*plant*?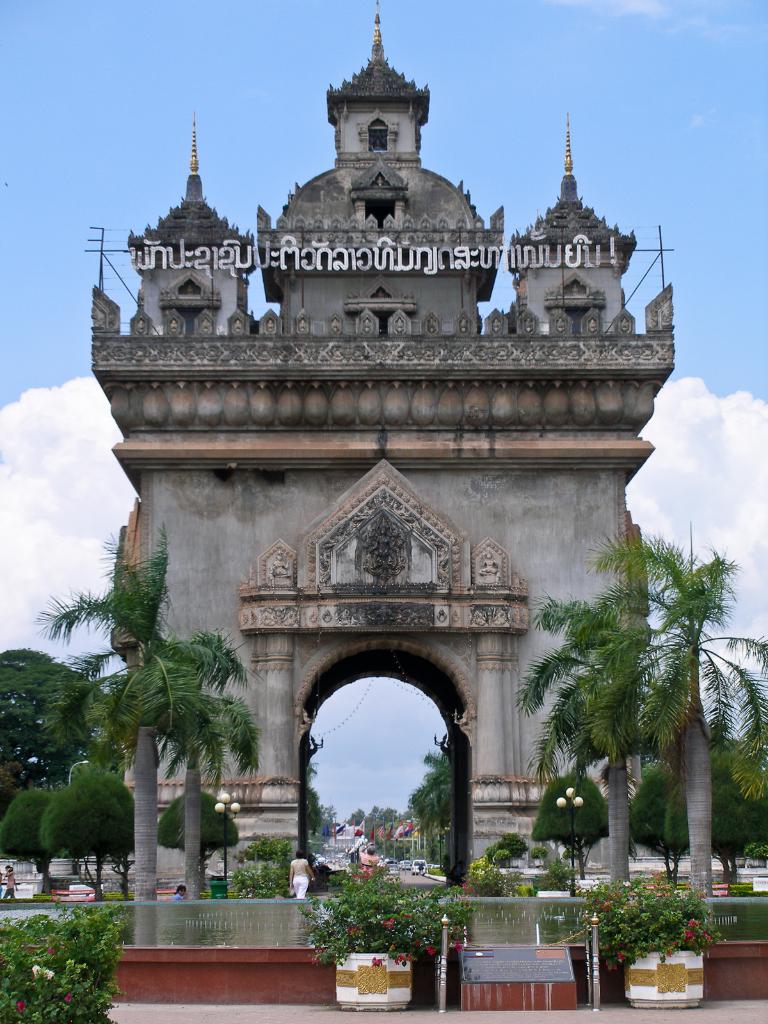
crop(671, 772, 730, 882)
